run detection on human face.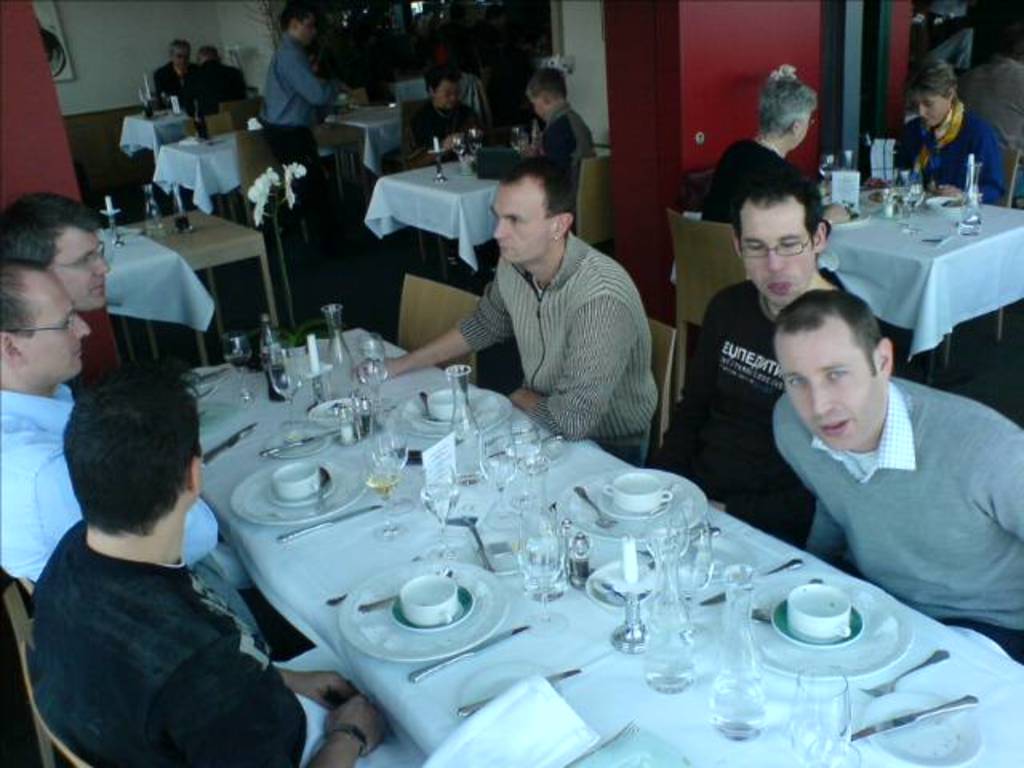
Result: bbox=(915, 98, 949, 128).
